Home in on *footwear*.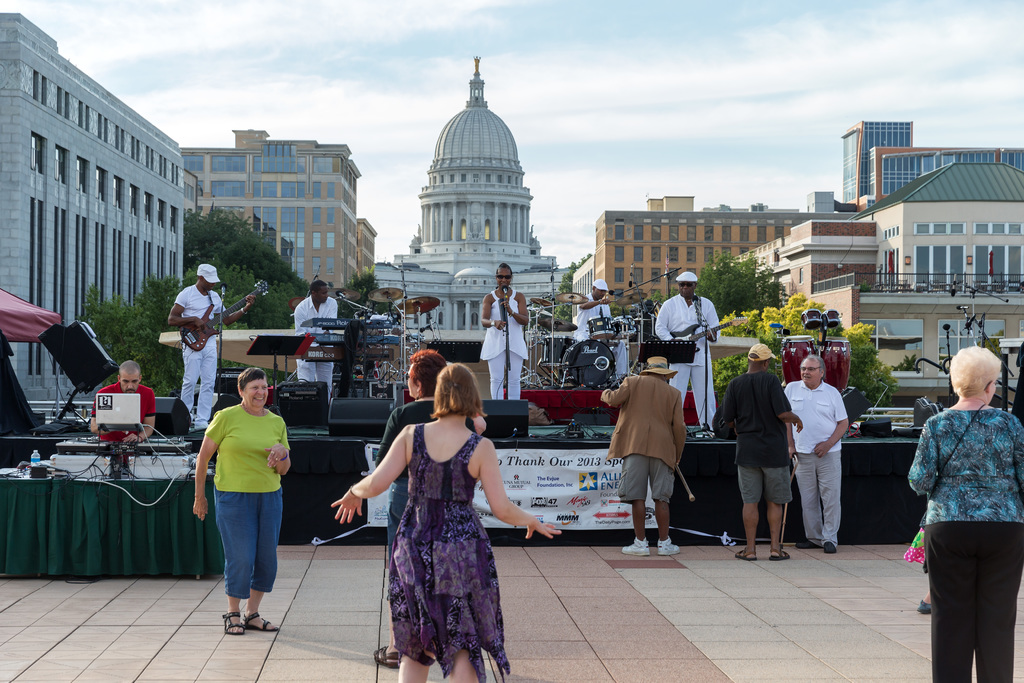
Homed in at 659 537 682 555.
